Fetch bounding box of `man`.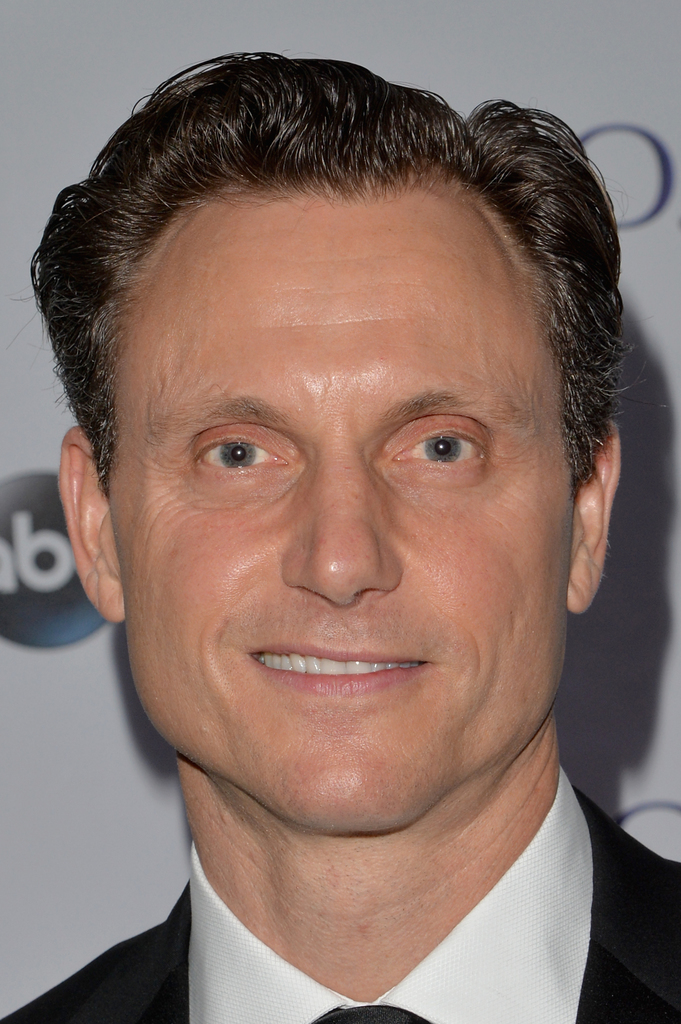
Bbox: <box>0,84,680,1023</box>.
